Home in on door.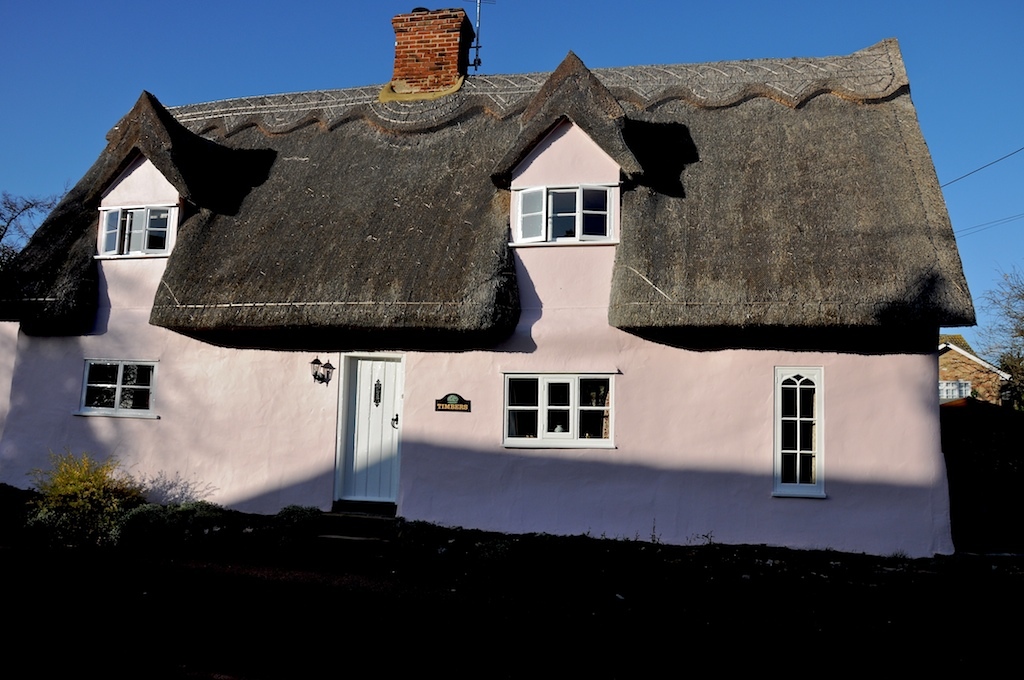
Homed in at <bbox>353, 359, 401, 500</bbox>.
